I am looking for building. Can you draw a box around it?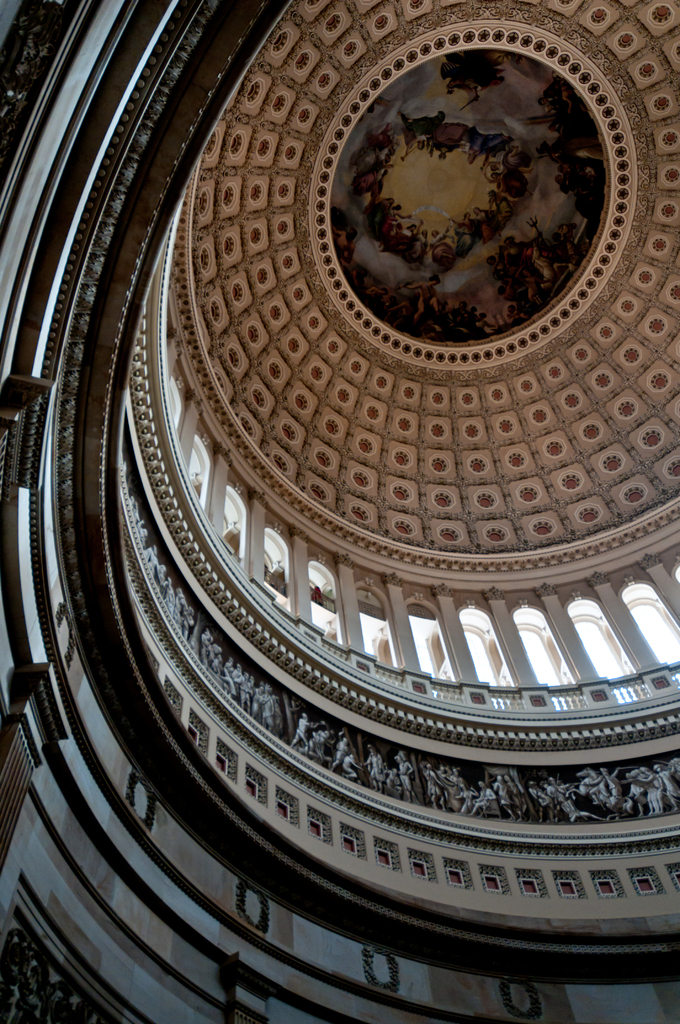
Sure, the bounding box is (0,0,679,1023).
